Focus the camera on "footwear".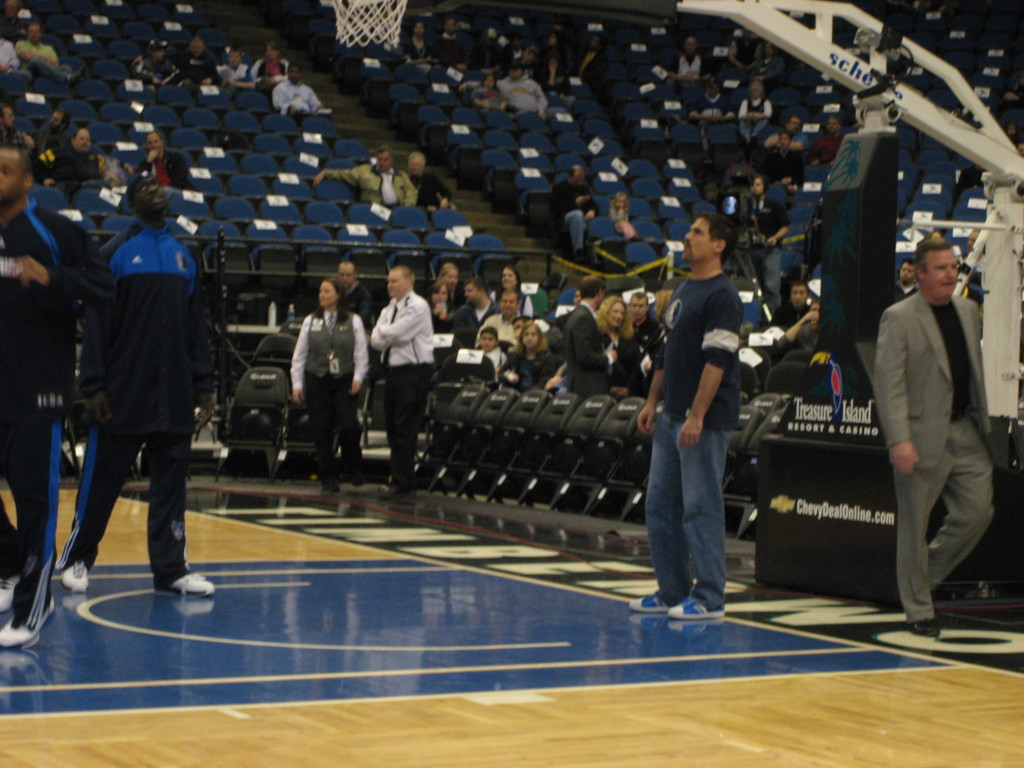
Focus region: {"x1": 170, "y1": 573, "x2": 217, "y2": 600}.
